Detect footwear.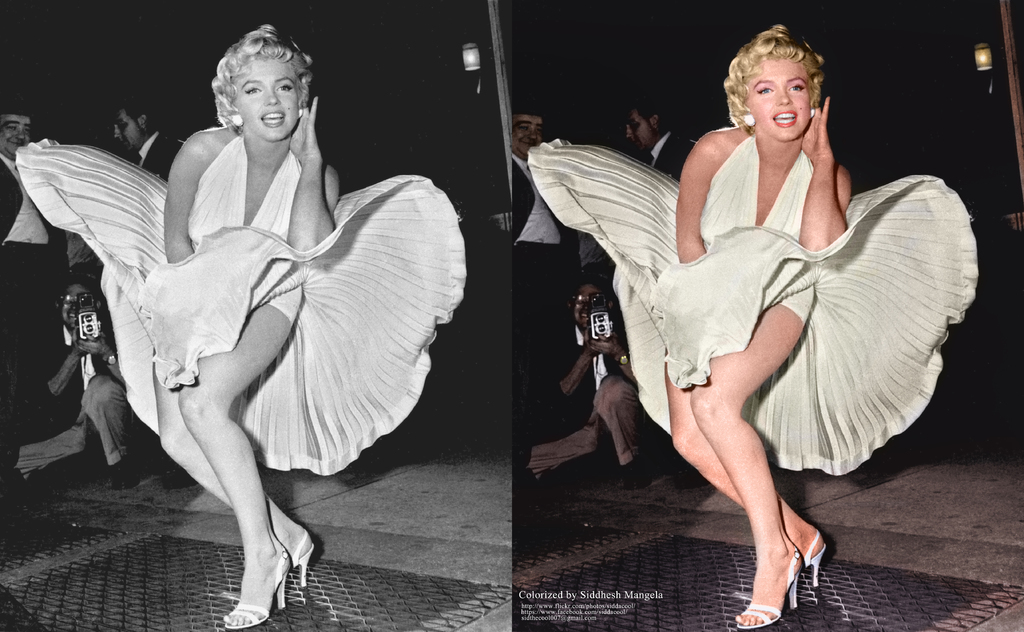
Detected at pyautogui.locateOnScreen(220, 548, 284, 623).
